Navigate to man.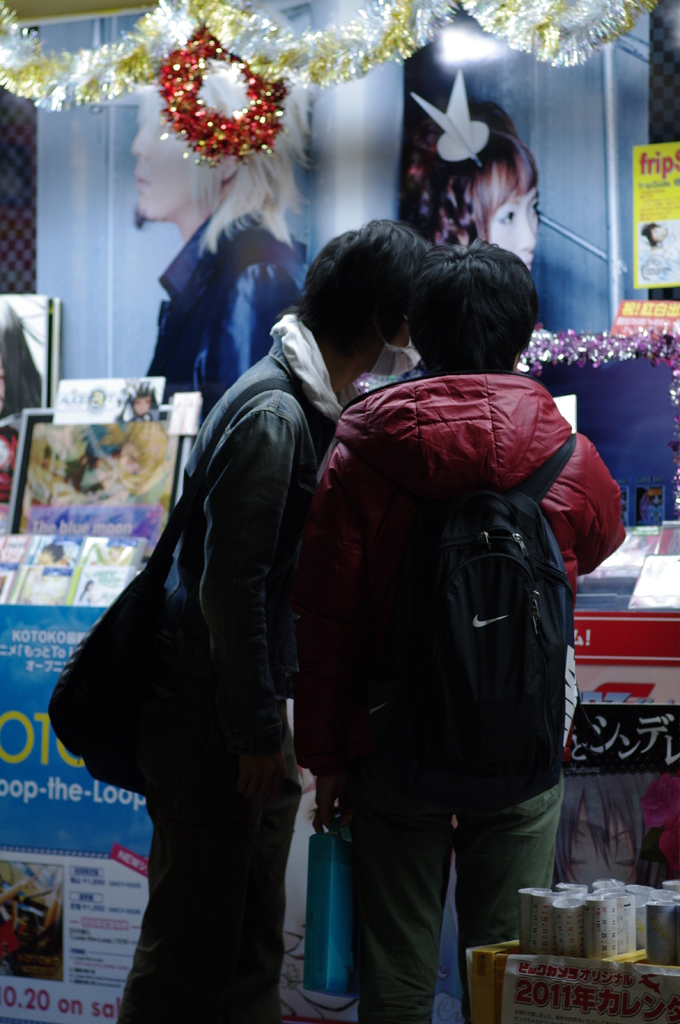
Navigation target: [x1=83, y1=202, x2=390, y2=1000].
